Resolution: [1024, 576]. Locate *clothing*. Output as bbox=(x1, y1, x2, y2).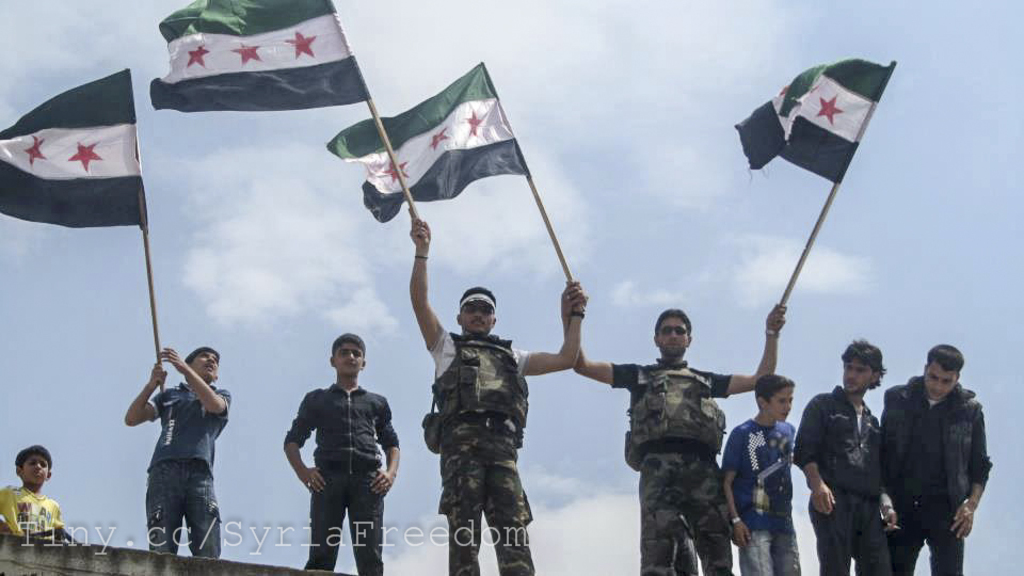
bbox=(281, 377, 398, 575).
